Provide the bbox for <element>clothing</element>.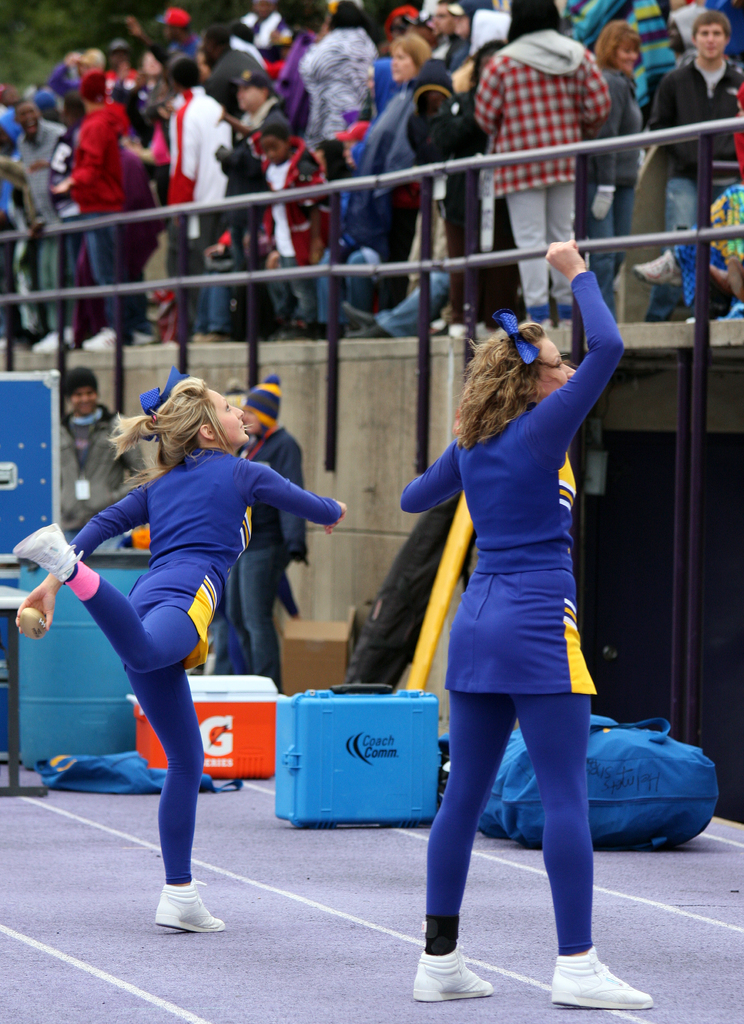
box=[401, 278, 647, 955].
